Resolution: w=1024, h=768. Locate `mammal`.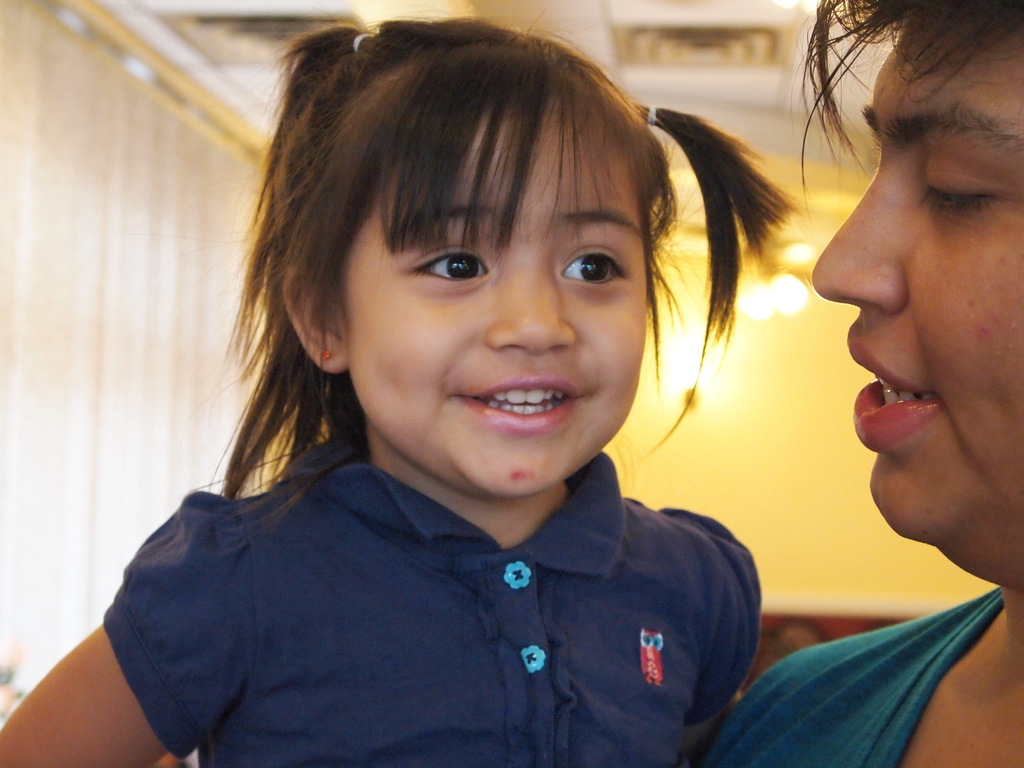
bbox=[694, 0, 1023, 767].
